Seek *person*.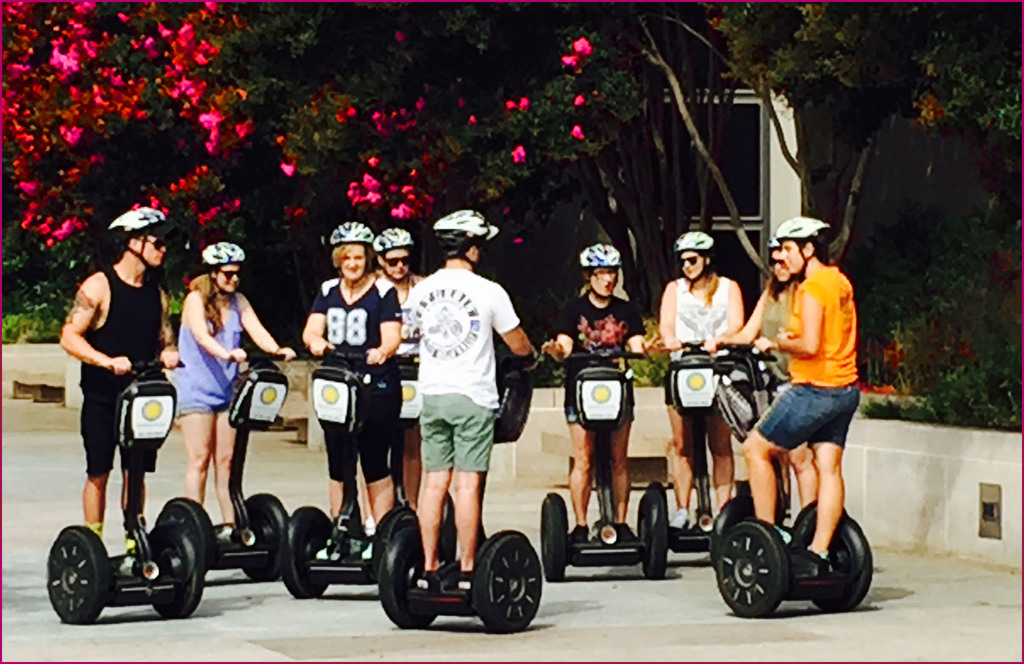
left=731, top=237, right=819, bottom=511.
